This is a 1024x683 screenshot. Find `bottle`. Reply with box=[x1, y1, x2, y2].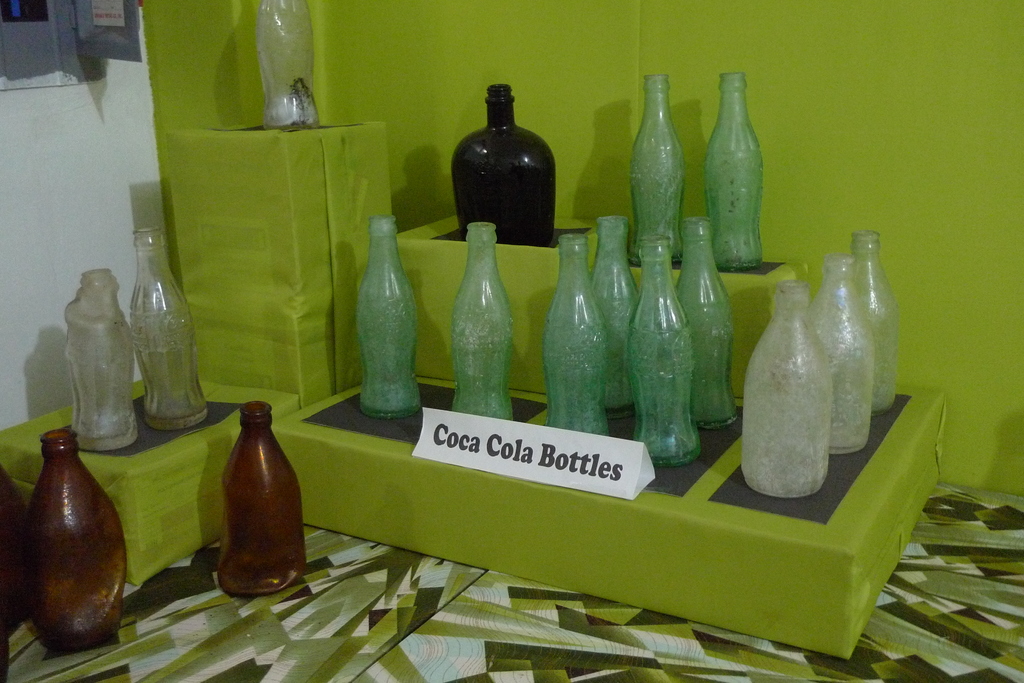
box=[631, 75, 682, 266].
